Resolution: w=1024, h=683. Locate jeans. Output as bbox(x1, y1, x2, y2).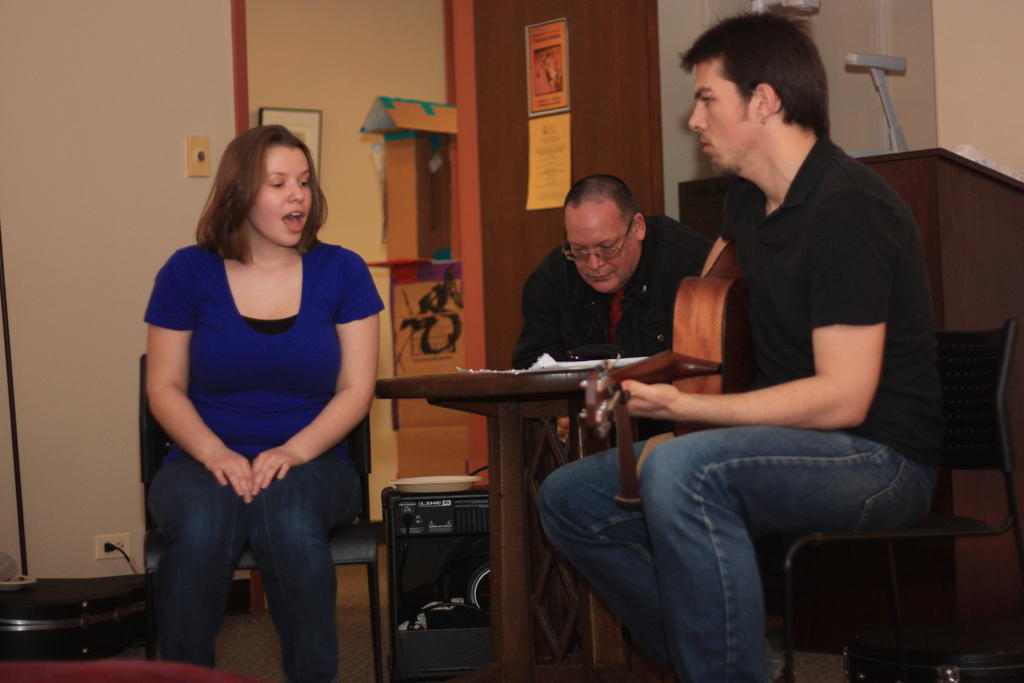
bbox(135, 444, 360, 671).
